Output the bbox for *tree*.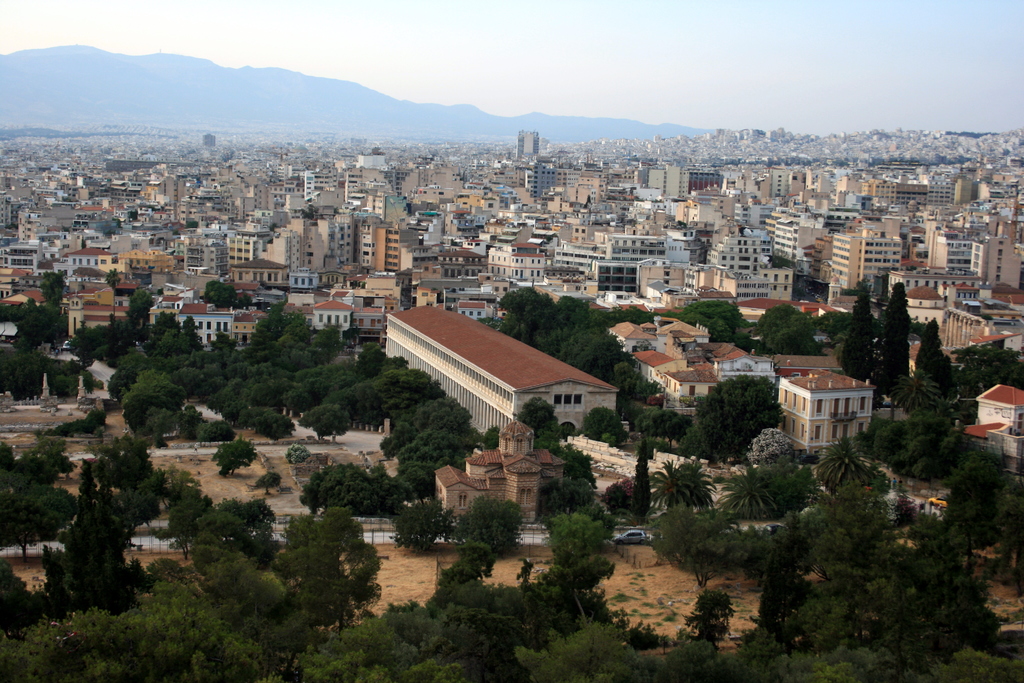
detection(745, 425, 790, 459).
